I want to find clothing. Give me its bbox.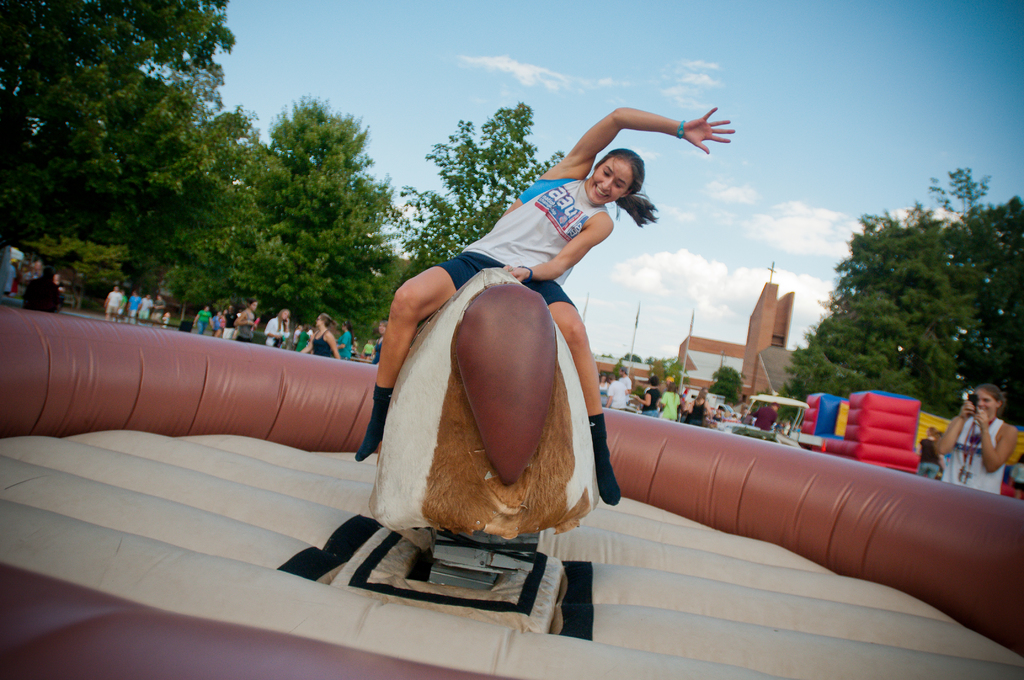
left=234, top=309, right=255, bottom=335.
